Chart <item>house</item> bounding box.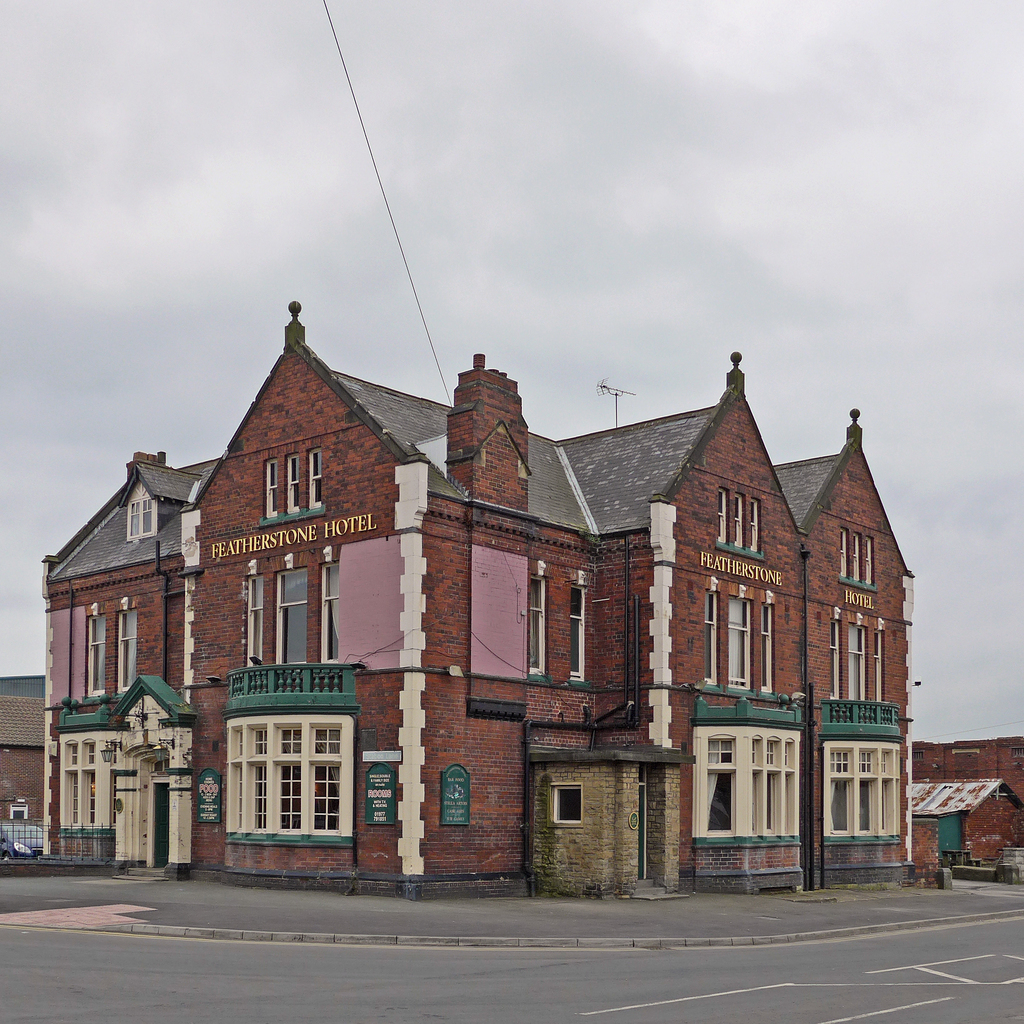
Charted: rect(896, 775, 1023, 857).
